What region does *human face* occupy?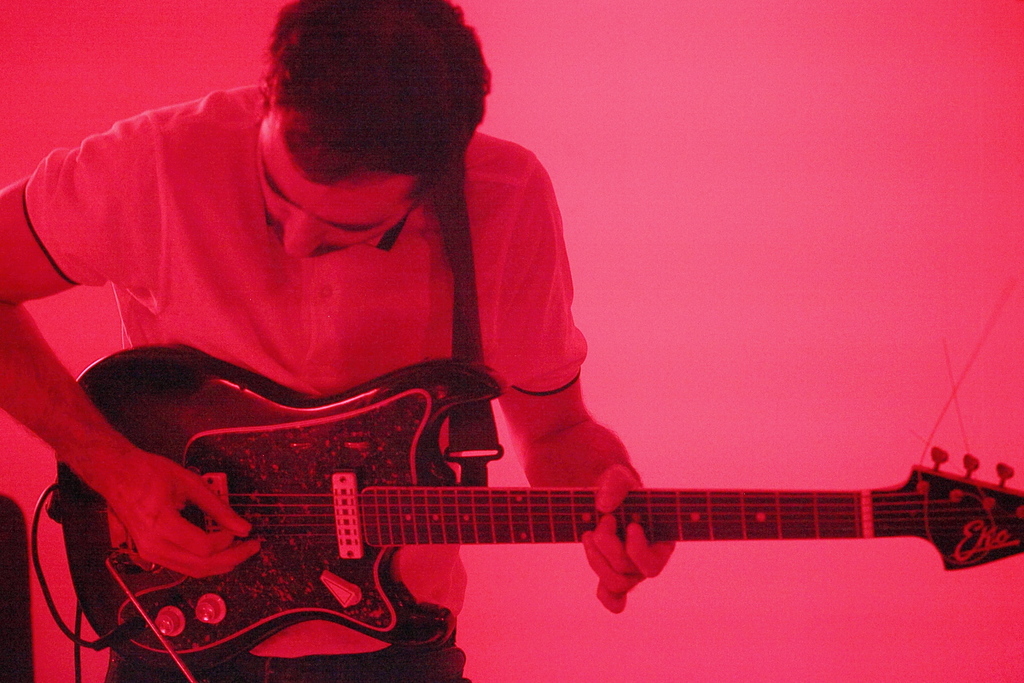
rect(253, 103, 428, 259).
